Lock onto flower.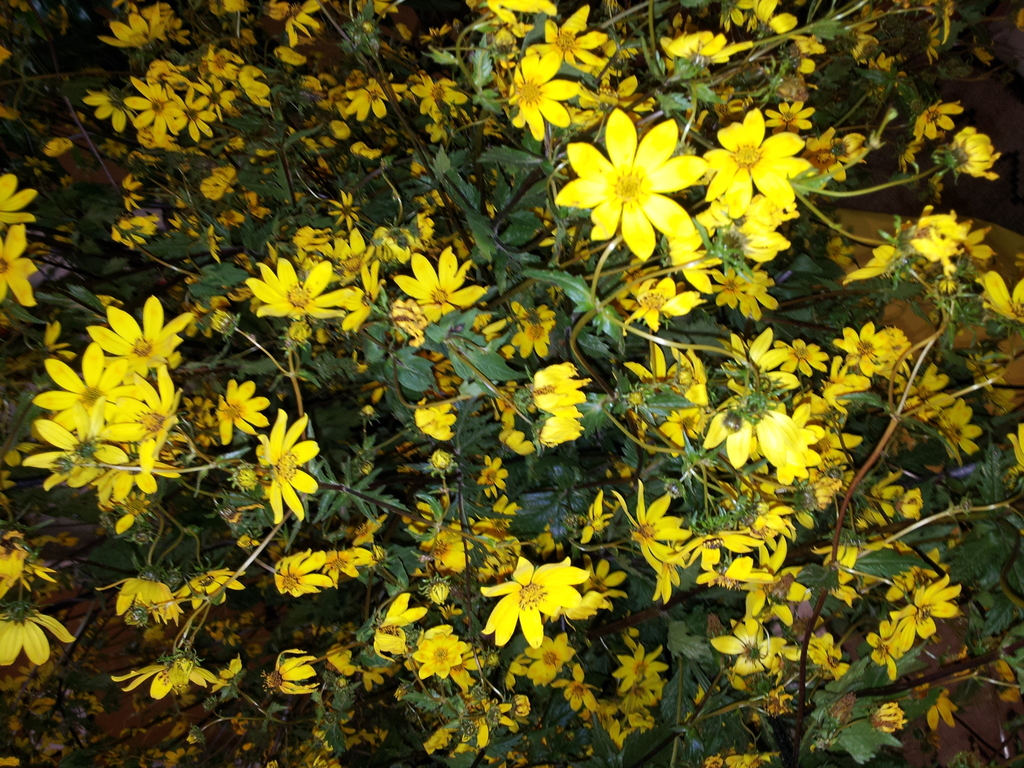
Locked: [575,92,726,271].
